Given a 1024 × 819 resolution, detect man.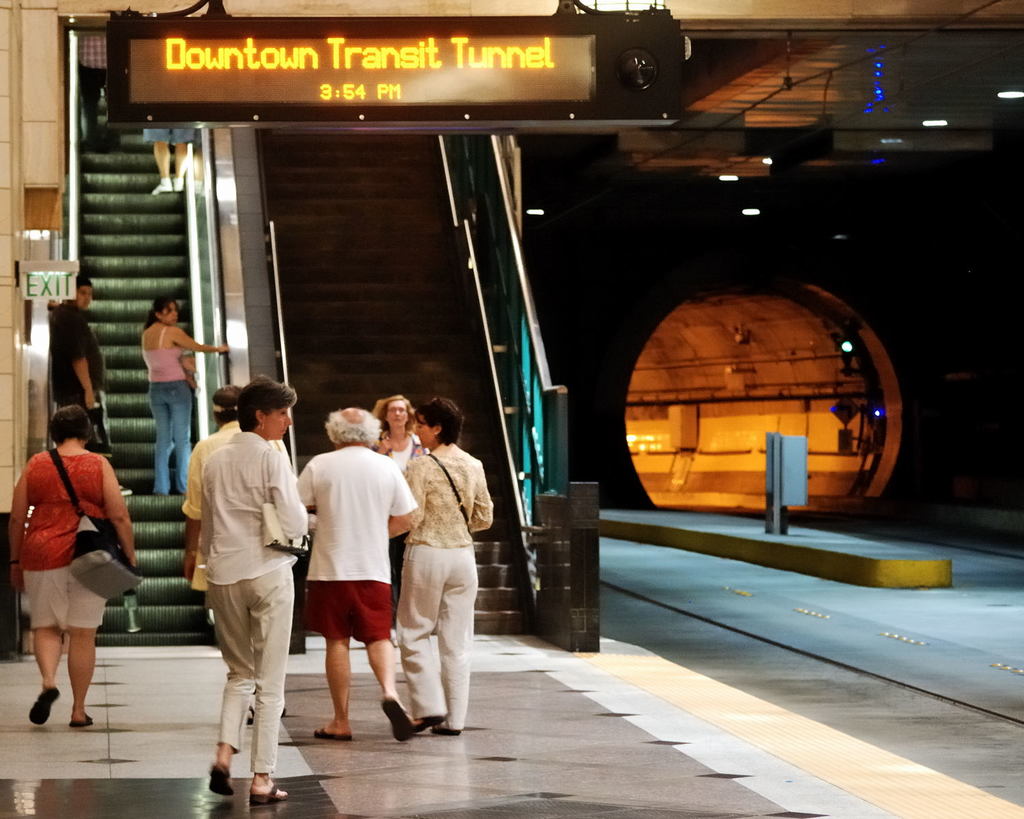
<region>182, 385, 311, 740</region>.
